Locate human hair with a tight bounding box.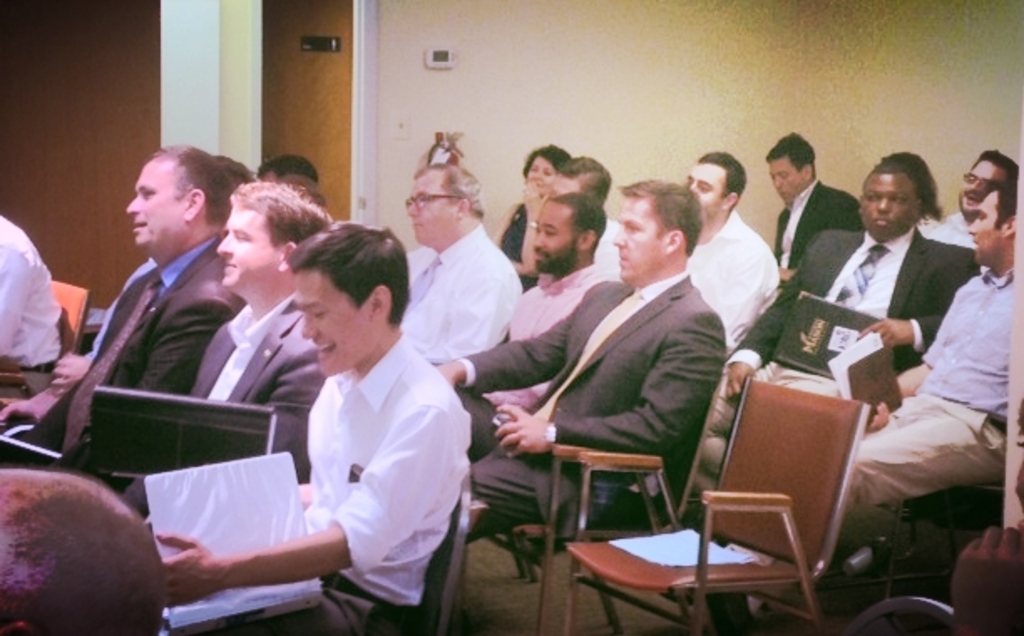
region(517, 141, 571, 177).
